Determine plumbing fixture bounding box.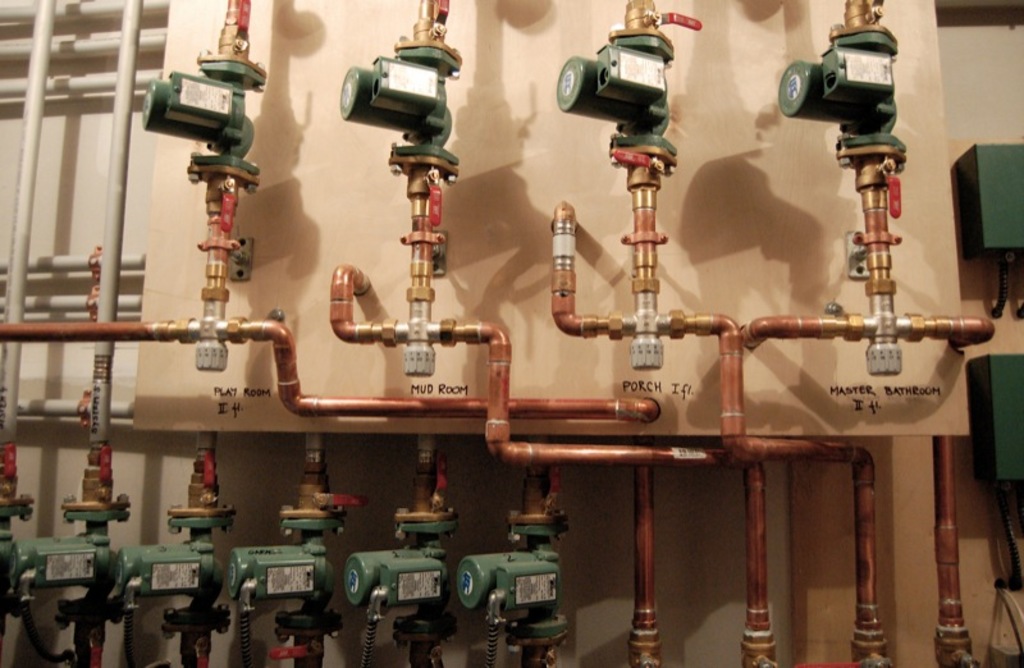
Determined: box=[136, 0, 302, 375].
